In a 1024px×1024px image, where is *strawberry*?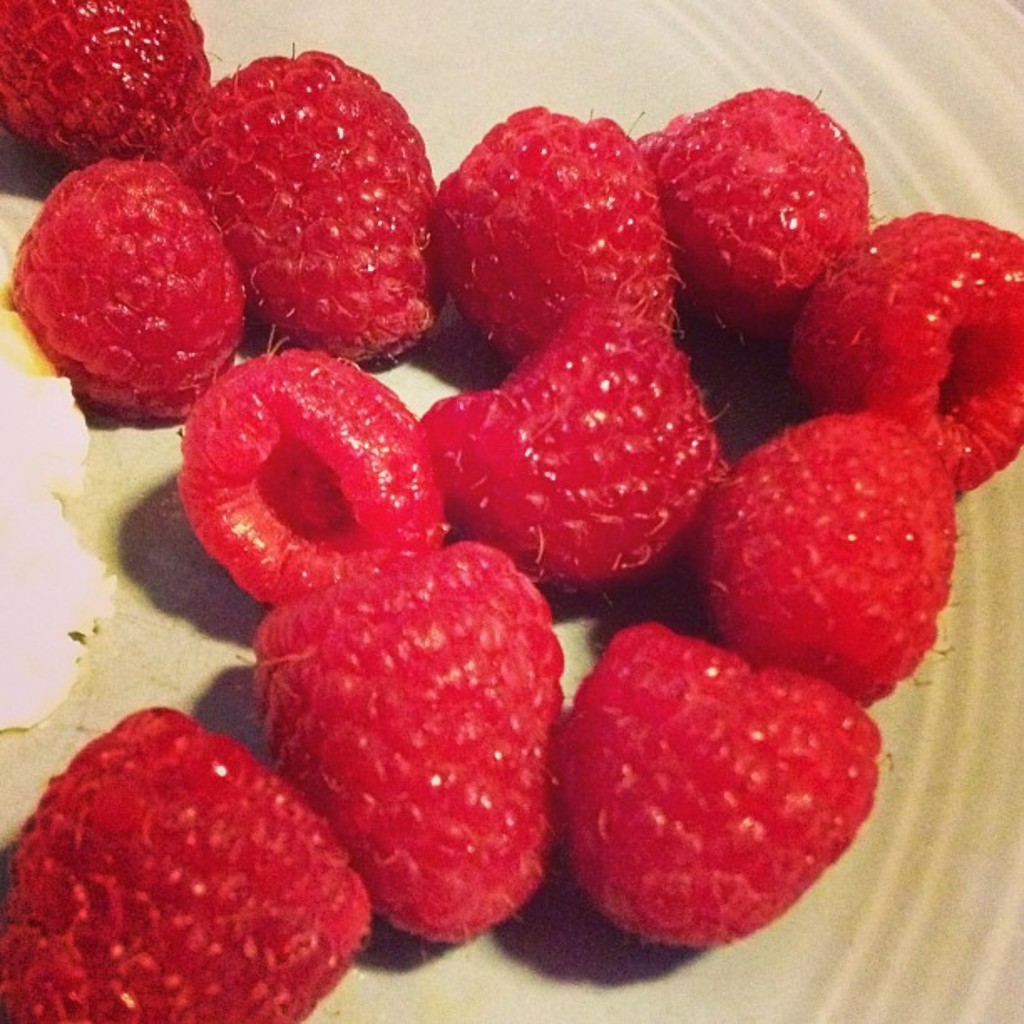
142, 49, 452, 360.
